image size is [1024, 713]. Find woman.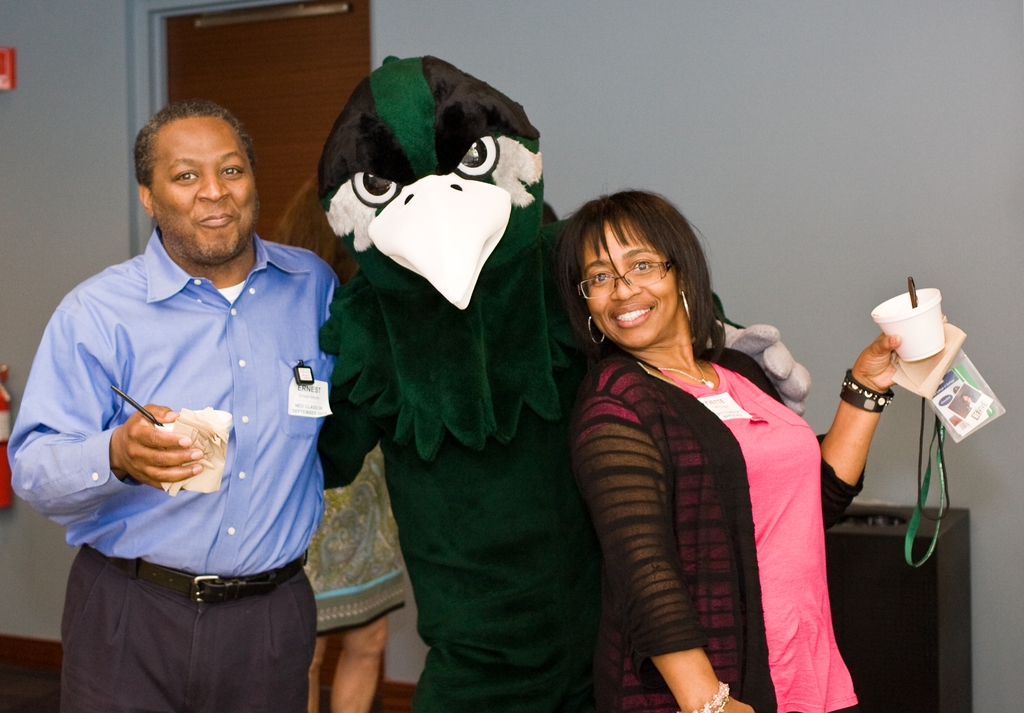
<region>279, 168, 408, 712</region>.
